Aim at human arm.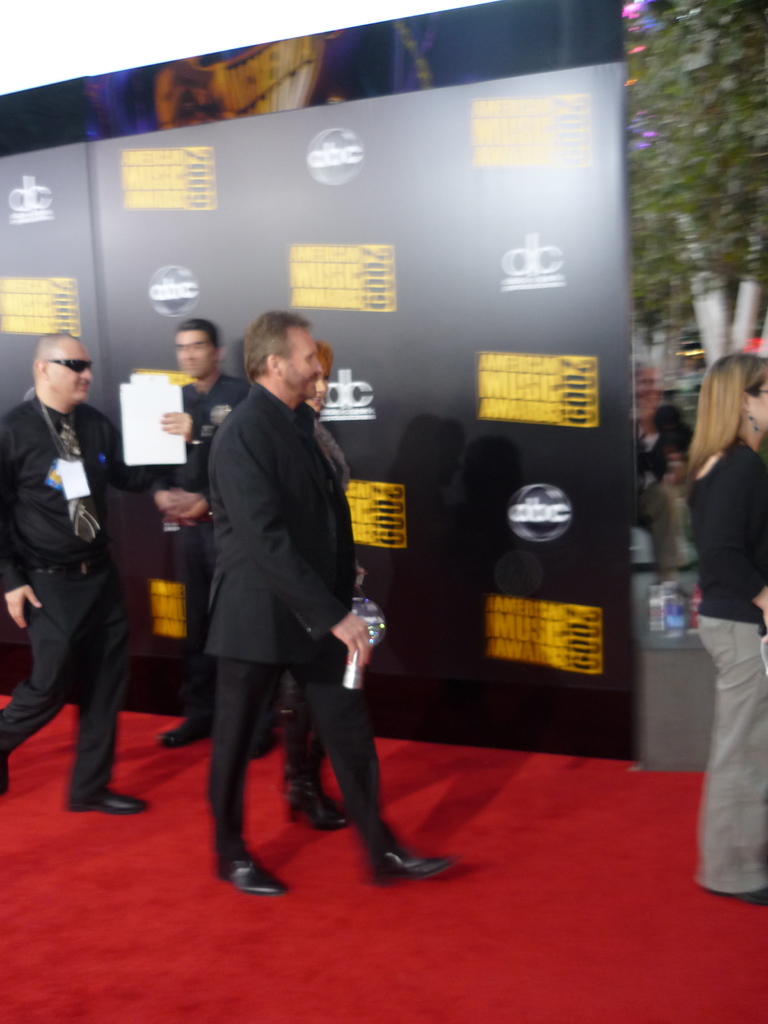
Aimed at [722,449,767,607].
